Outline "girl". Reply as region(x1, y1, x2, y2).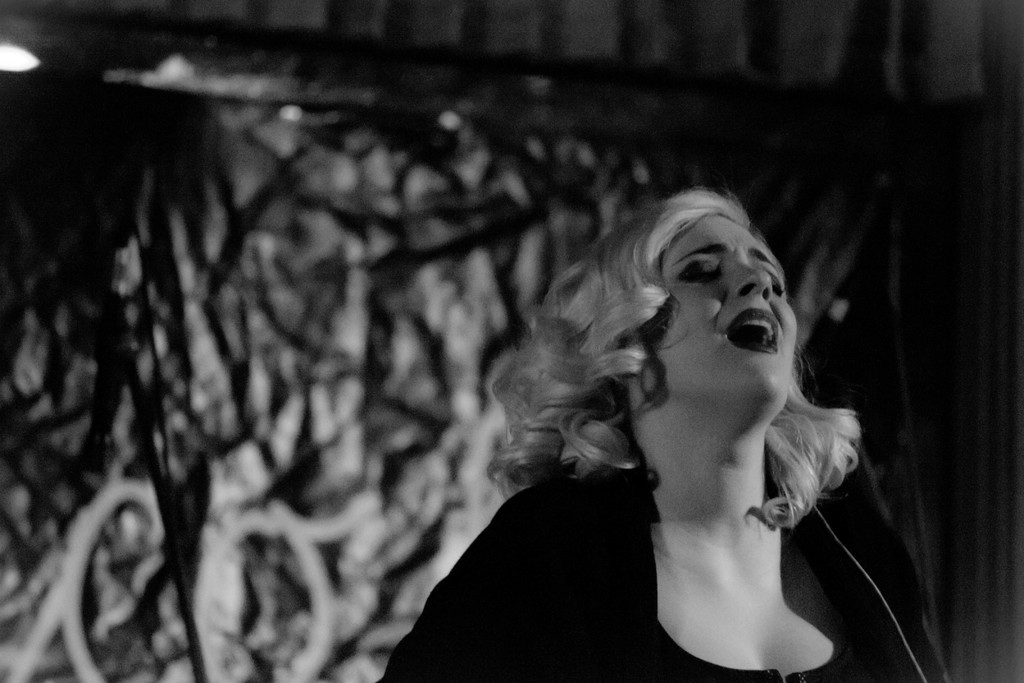
region(372, 183, 948, 682).
